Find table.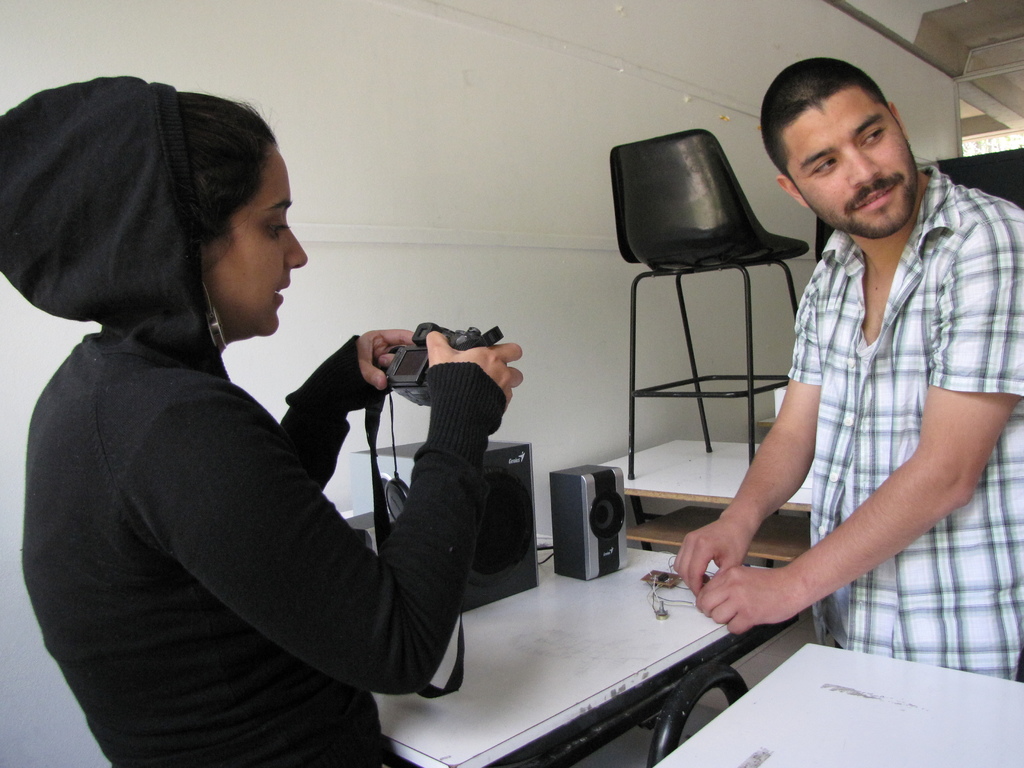
382:542:806:767.
